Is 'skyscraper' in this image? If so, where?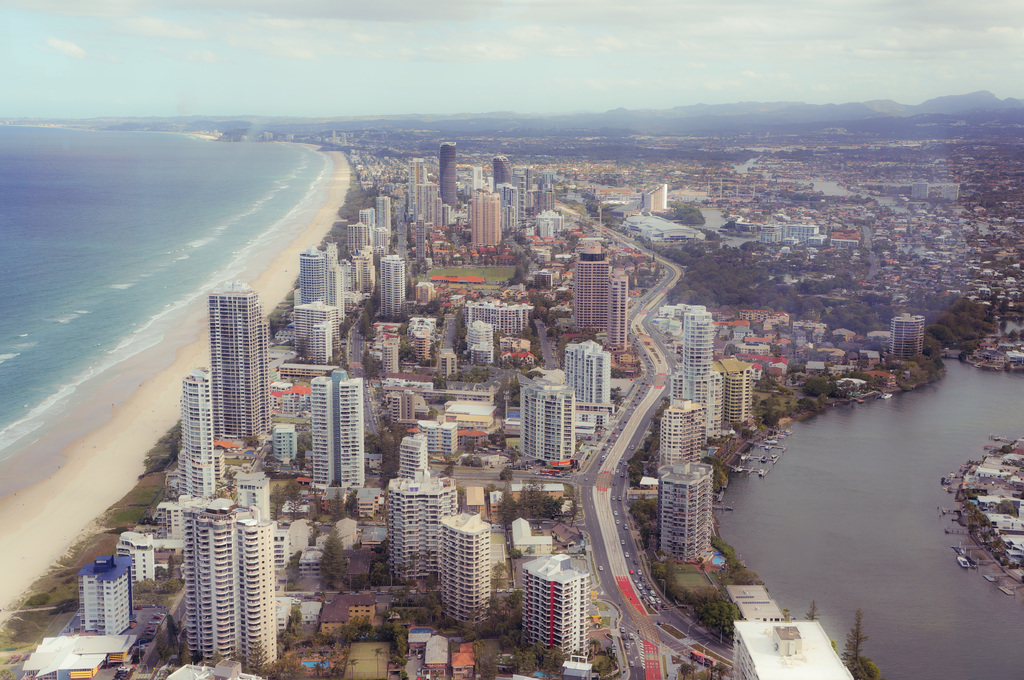
Yes, at bbox(376, 196, 391, 232).
